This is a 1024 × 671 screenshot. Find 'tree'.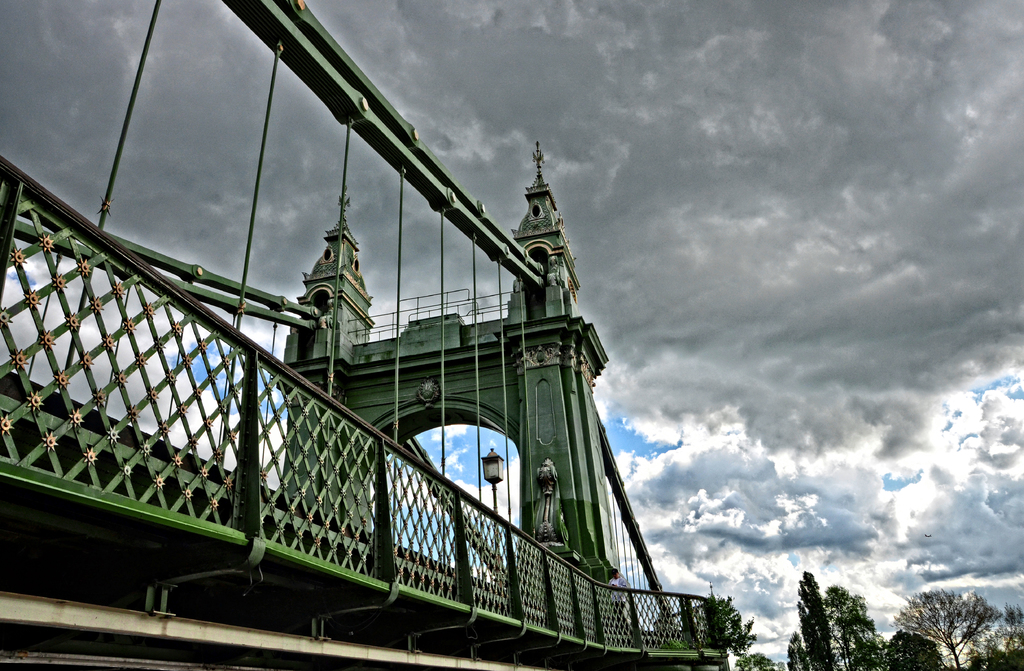
Bounding box: 796:568:840:670.
